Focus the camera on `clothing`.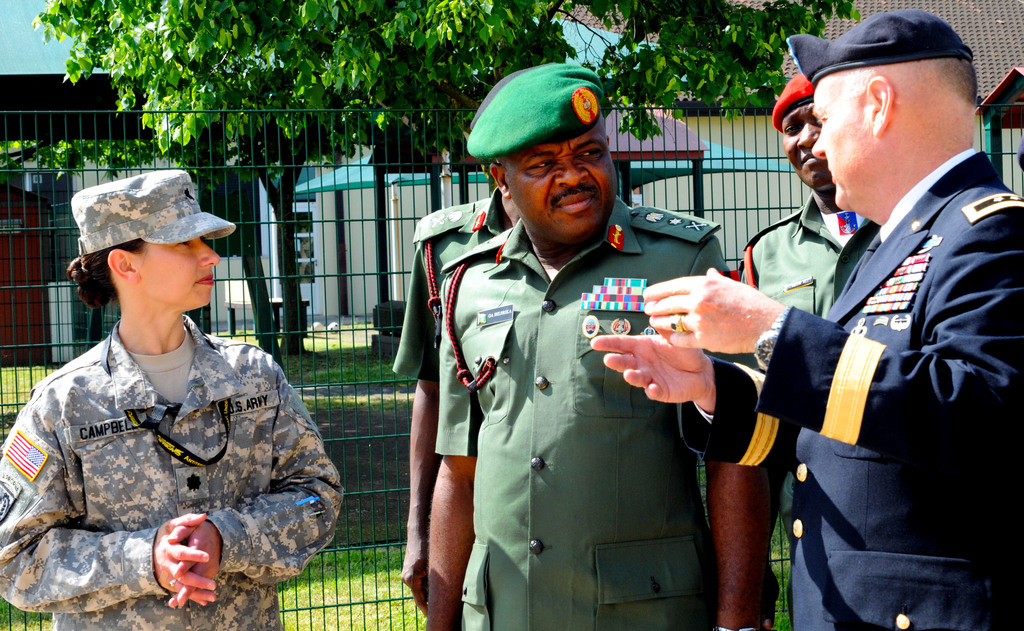
Focus region: left=0, top=314, right=345, bottom=630.
